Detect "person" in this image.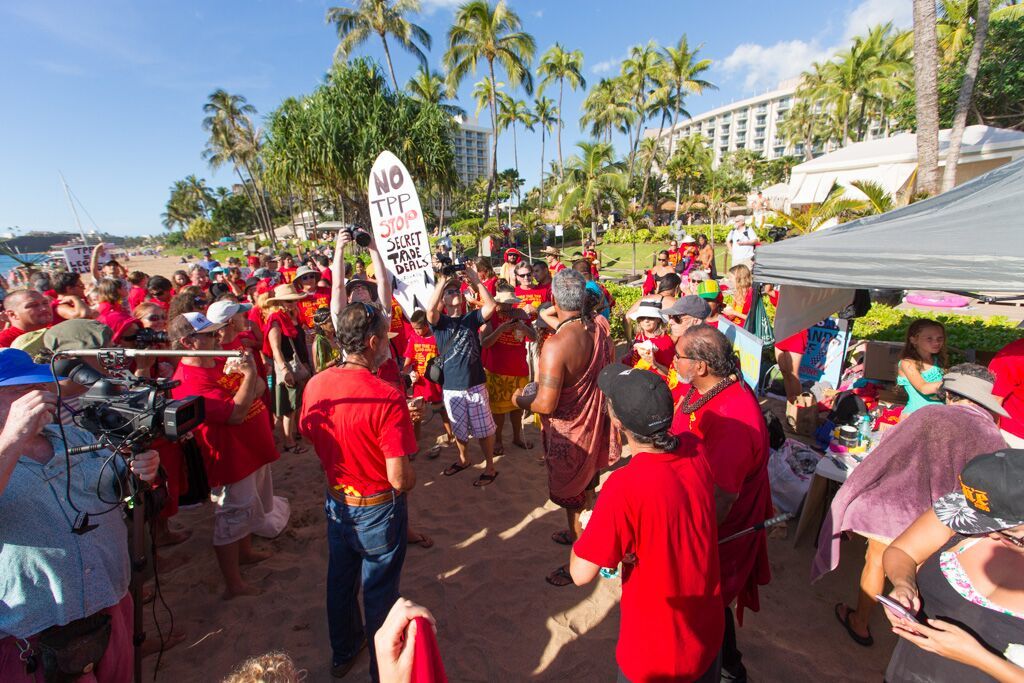
Detection: x1=279, y1=313, x2=413, y2=663.
